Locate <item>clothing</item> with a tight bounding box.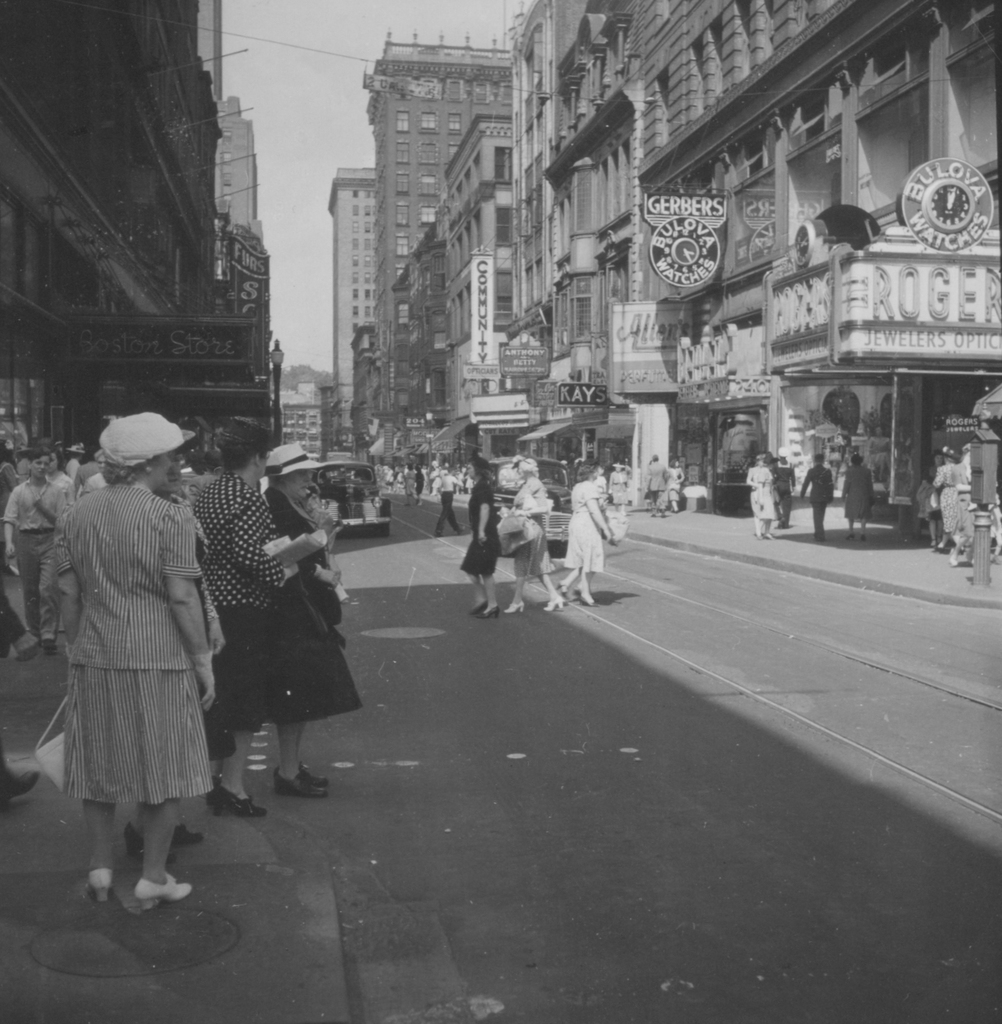
bbox(69, 456, 82, 488).
